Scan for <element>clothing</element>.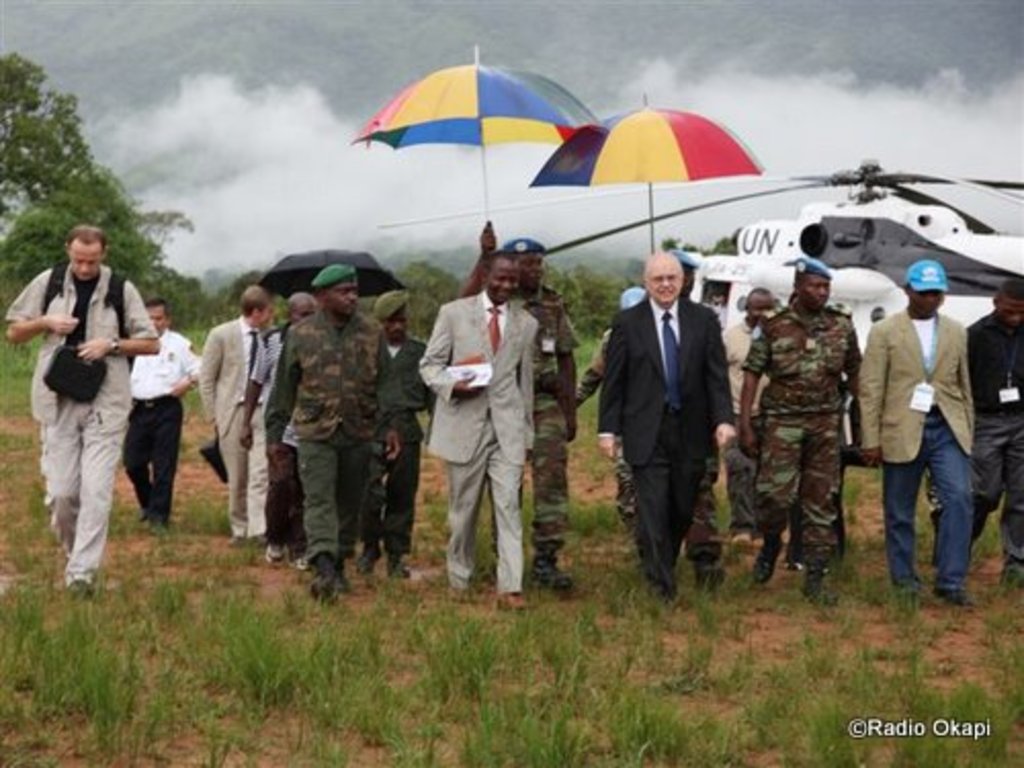
Scan result: (x1=127, y1=399, x2=182, y2=510).
